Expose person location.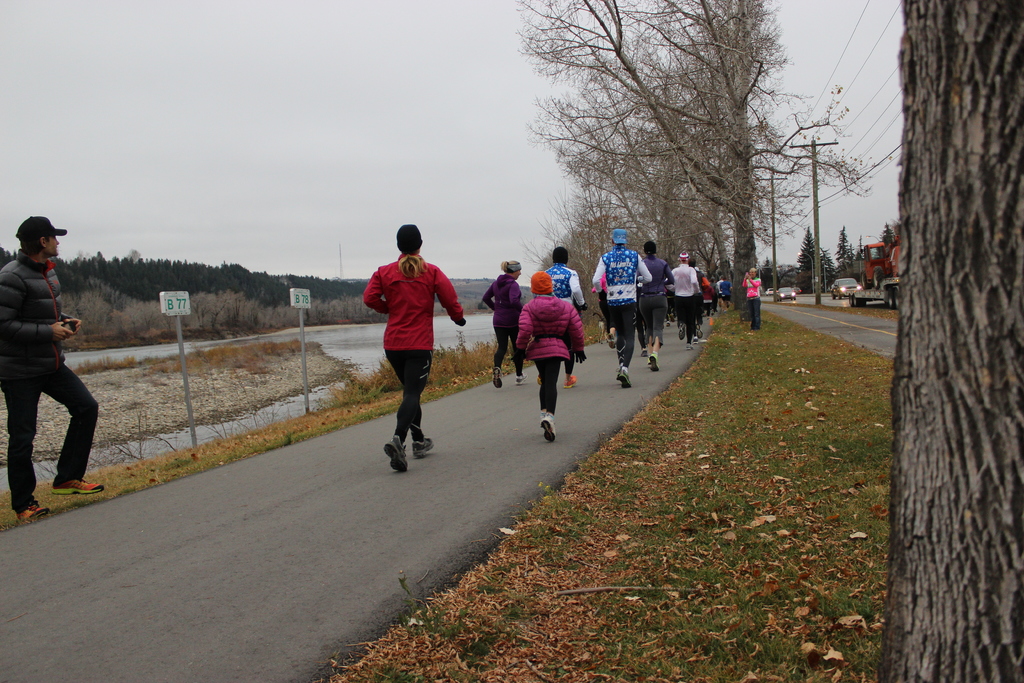
Exposed at [542, 251, 584, 388].
